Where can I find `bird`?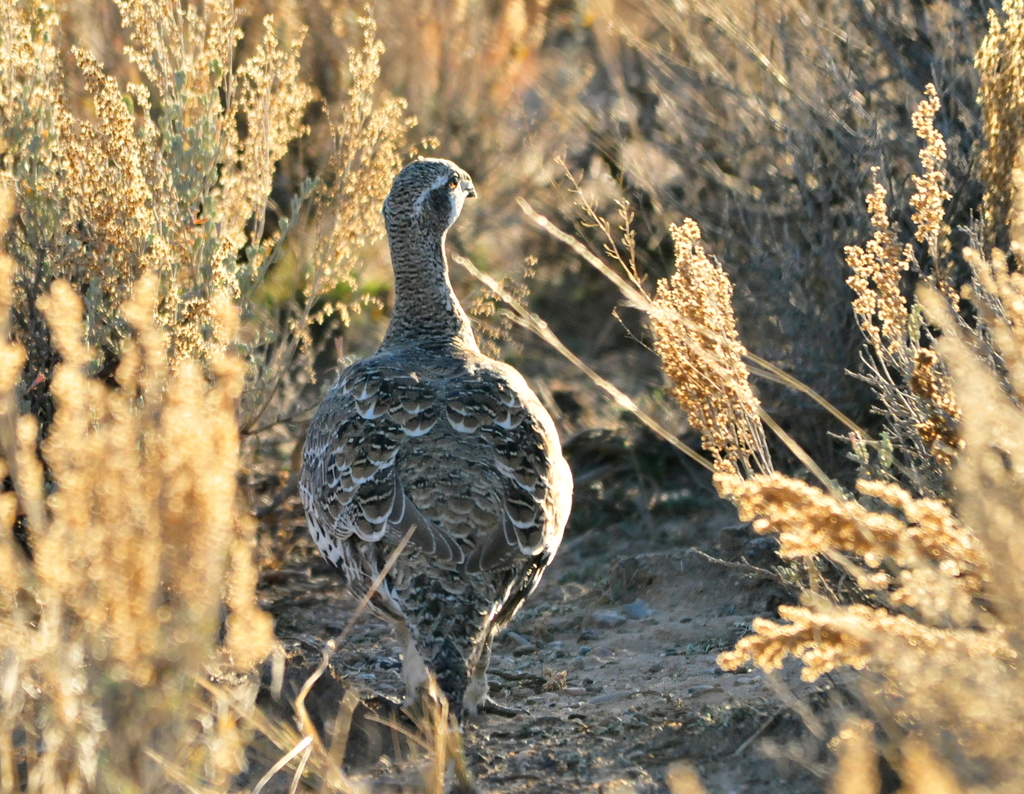
You can find it at 294 177 576 772.
